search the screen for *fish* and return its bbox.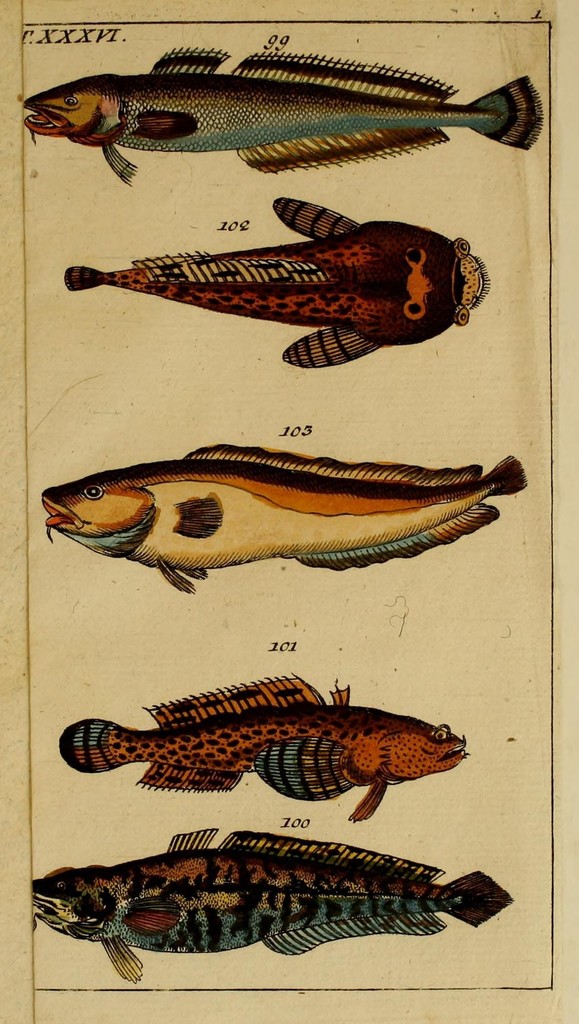
Found: <bbox>37, 442, 534, 600</bbox>.
